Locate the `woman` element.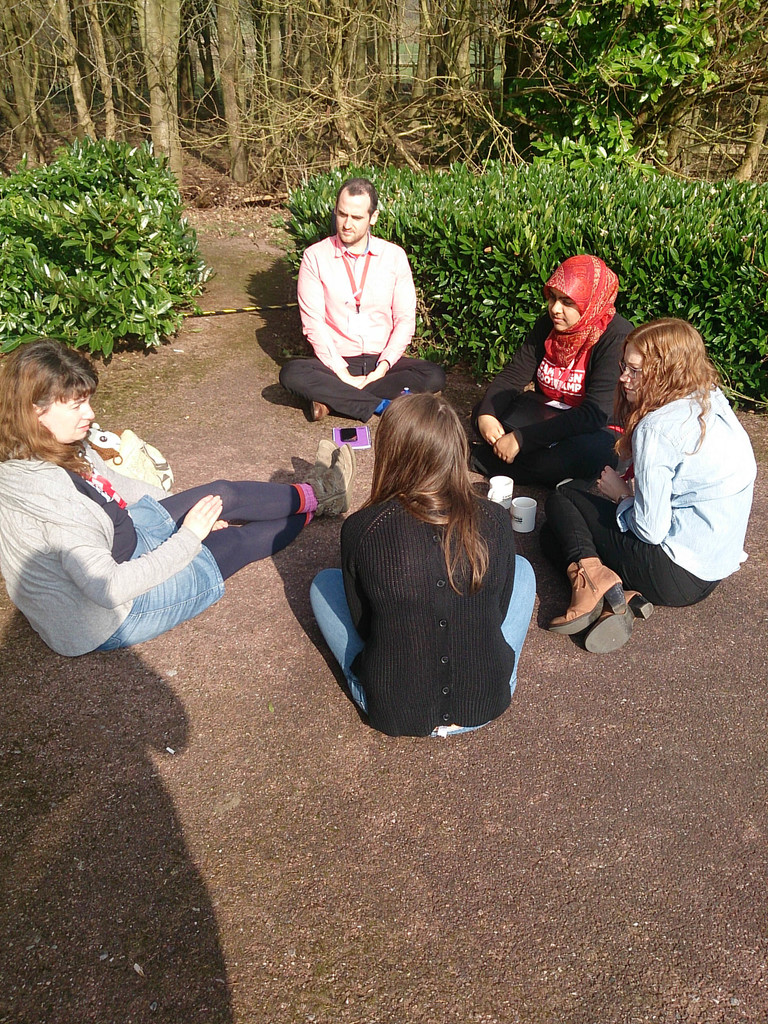
Element bbox: <region>305, 391, 536, 741</region>.
